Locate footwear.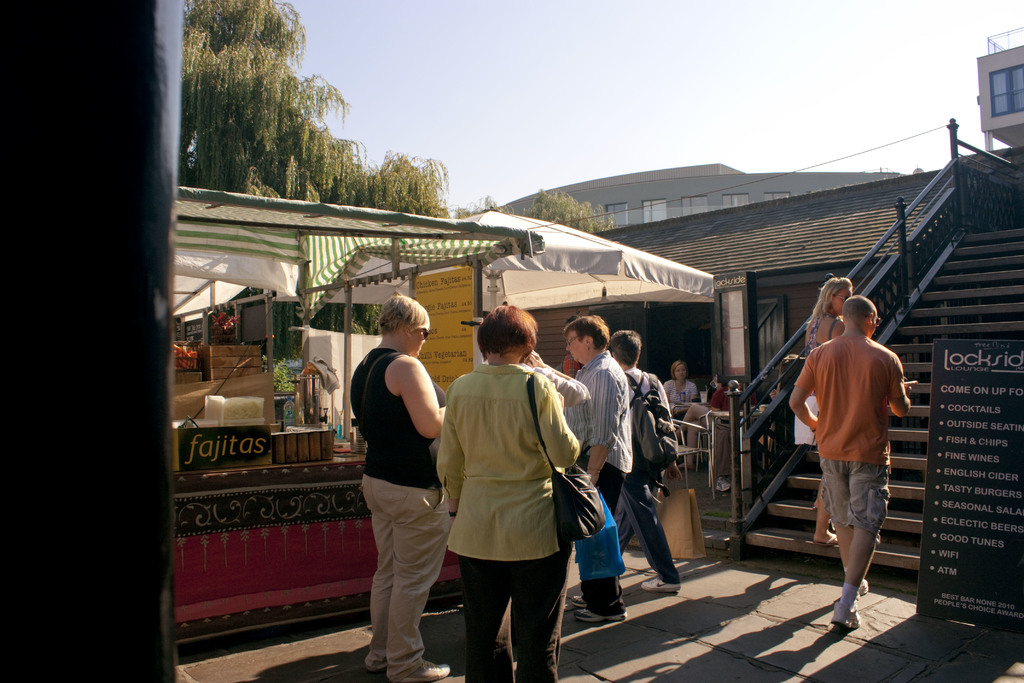
Bounding box: bbox(638, 573, 680, 595).
